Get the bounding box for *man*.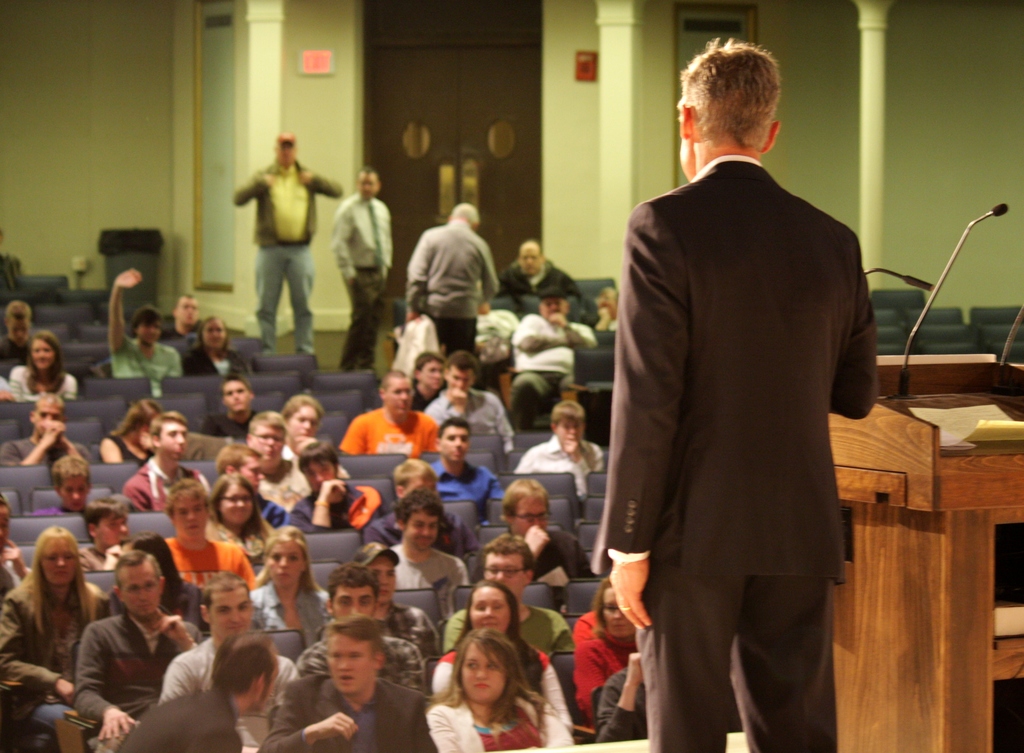
(x1=120, y1=409, x2=211, y2=512).
